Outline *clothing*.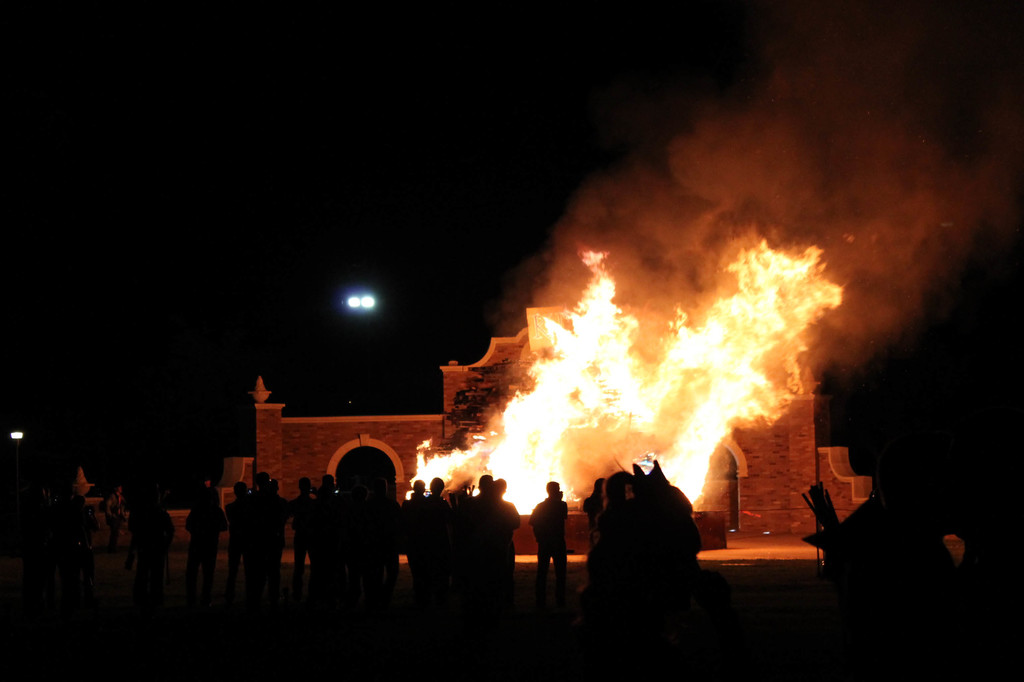
Outline: bbox=(286, 496, 315, 585).
